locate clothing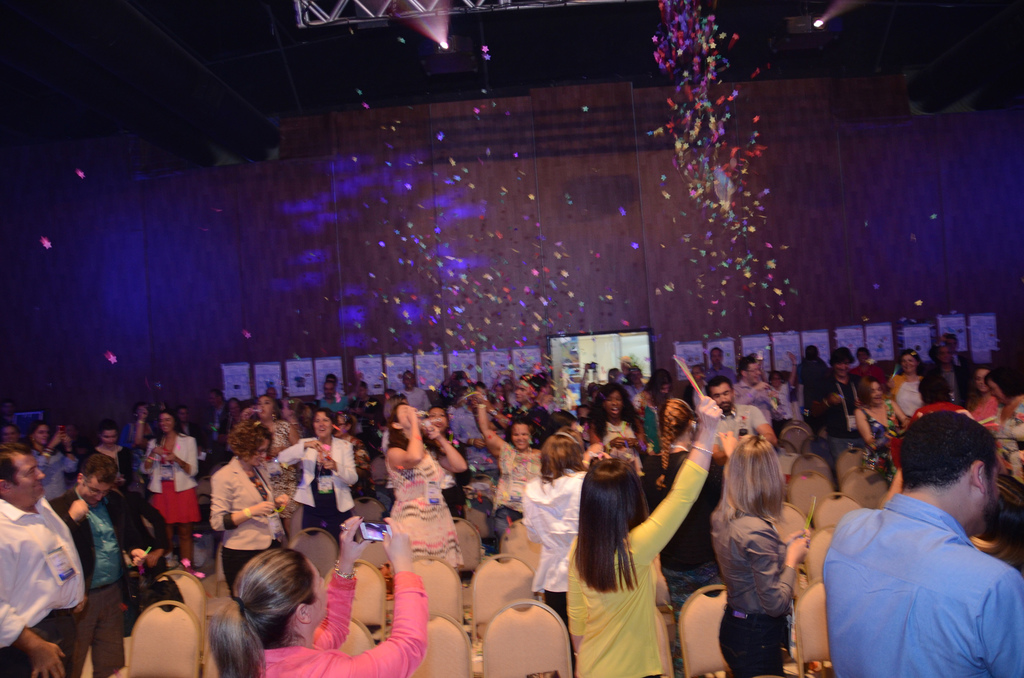
{"x1": 598, "y1": 411, "x2": 636, "y2": 449}
